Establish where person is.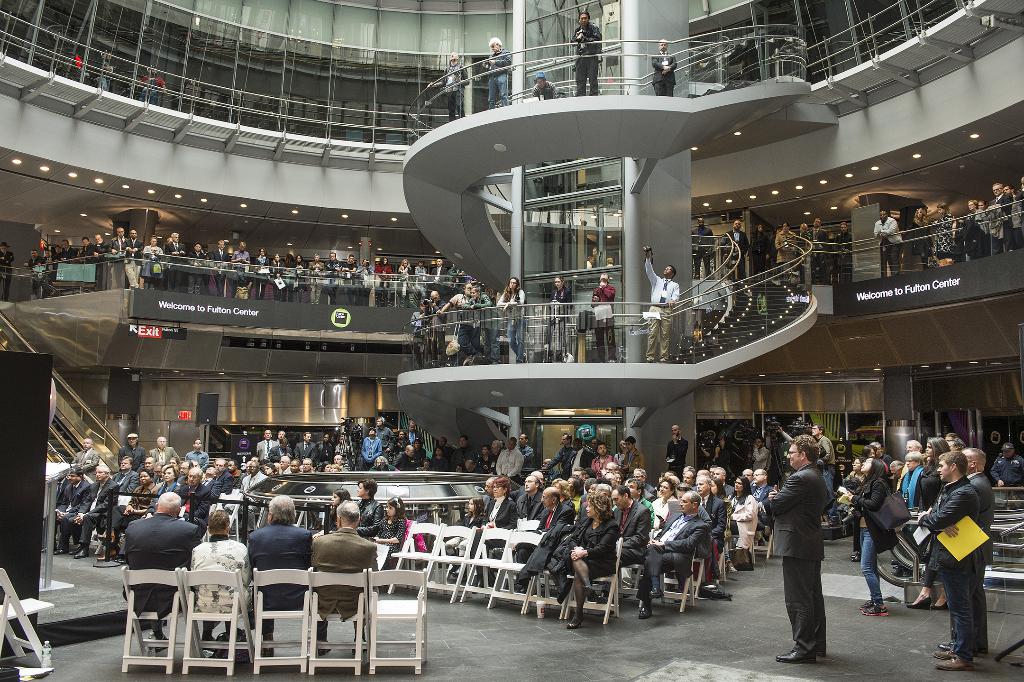
Established at rect(21, 246, 41, 292).
